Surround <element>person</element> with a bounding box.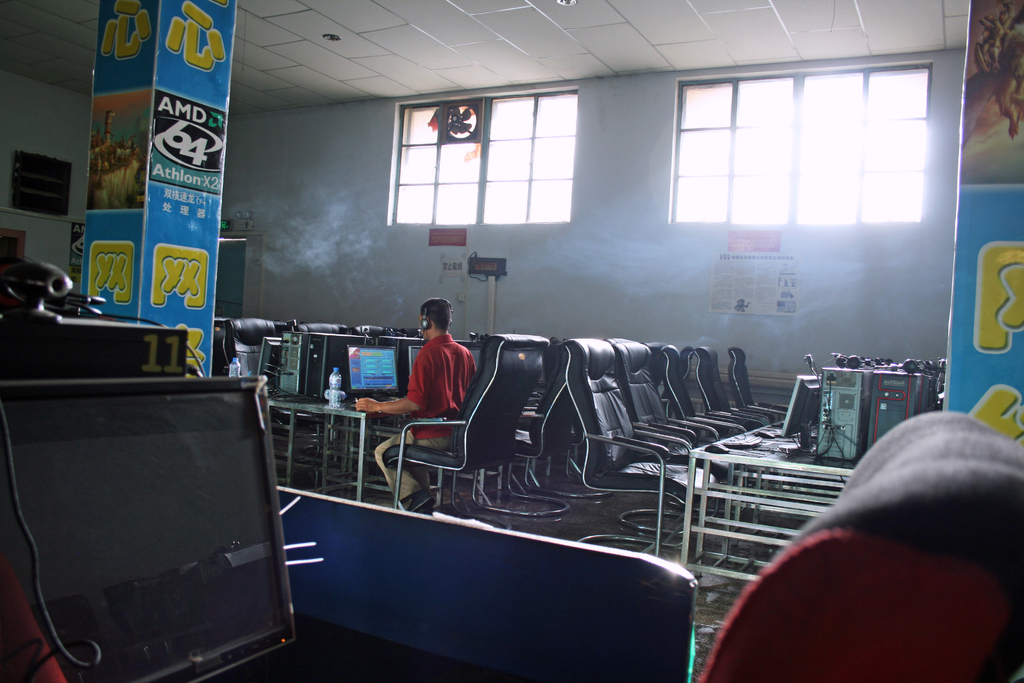
rect(355, 298, 477, 516).
